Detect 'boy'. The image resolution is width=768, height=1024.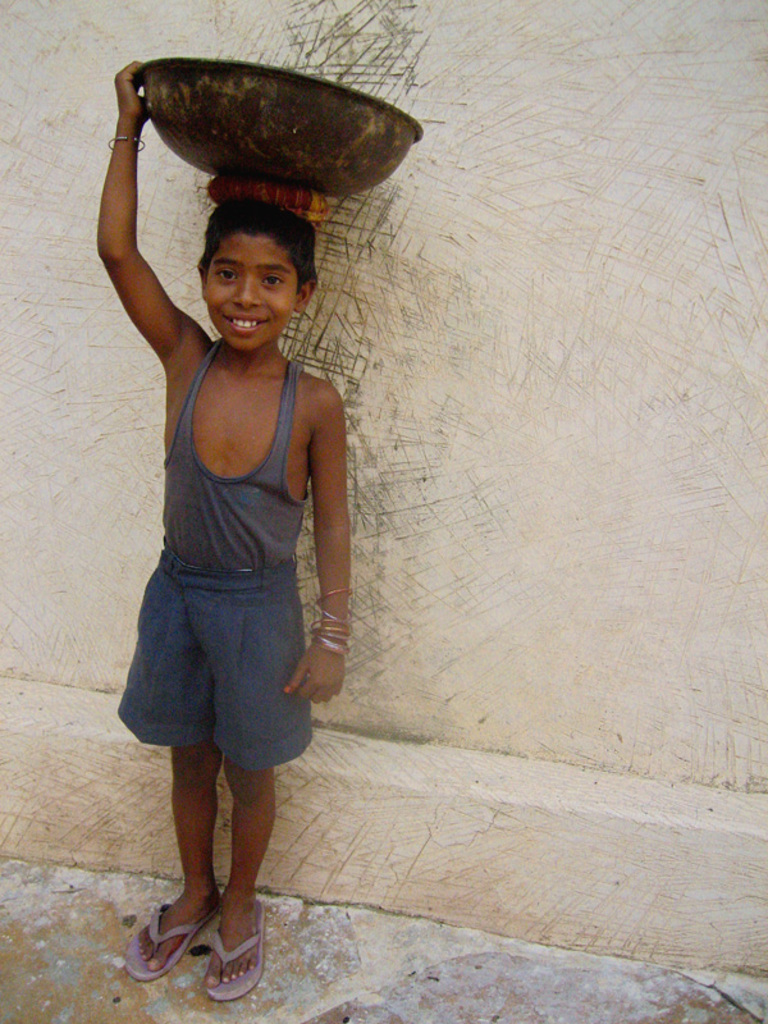
90,113,357,987.
